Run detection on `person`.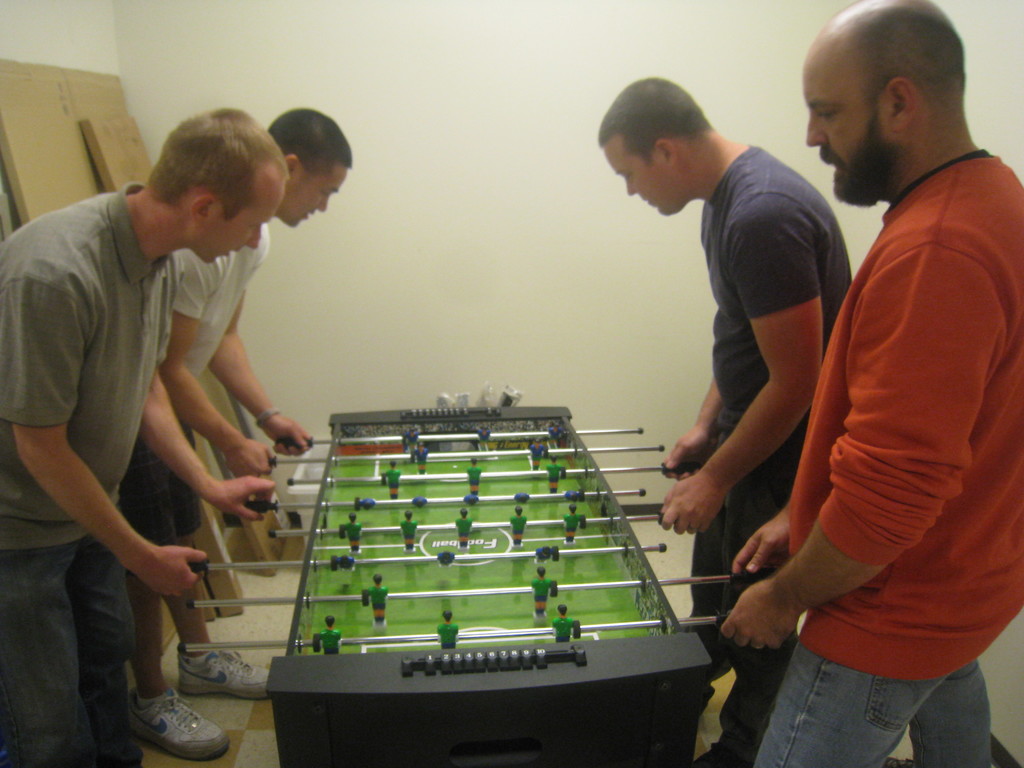
Result: 0, 110, 285, 767.
